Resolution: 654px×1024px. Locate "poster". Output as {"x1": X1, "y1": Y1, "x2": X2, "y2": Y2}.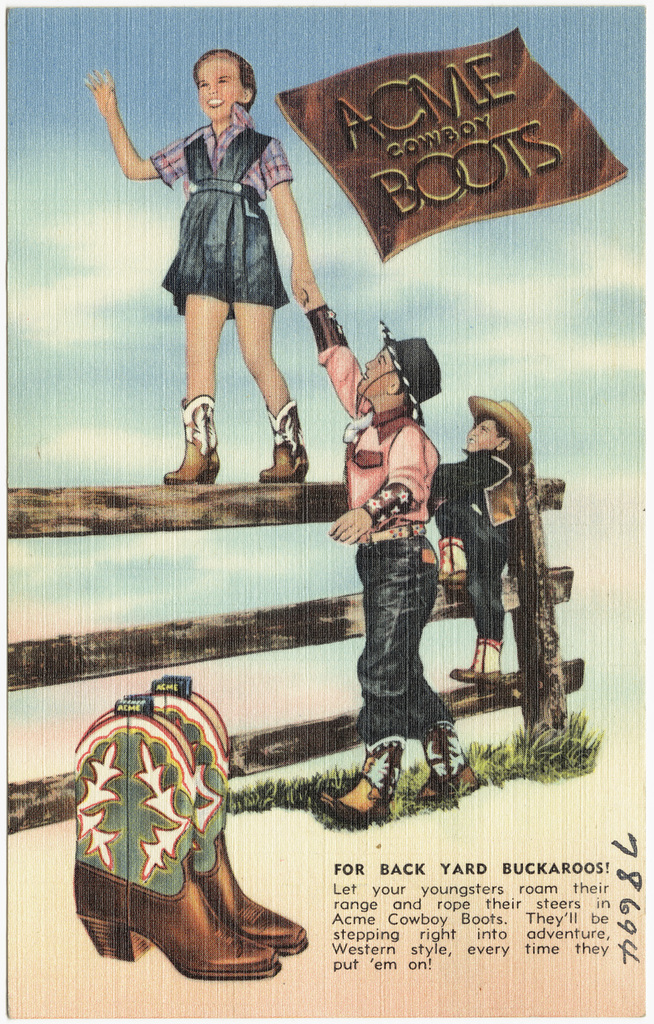
{"x1": 0, "y1": 0, "x2": 653, "y2": 1023}.
